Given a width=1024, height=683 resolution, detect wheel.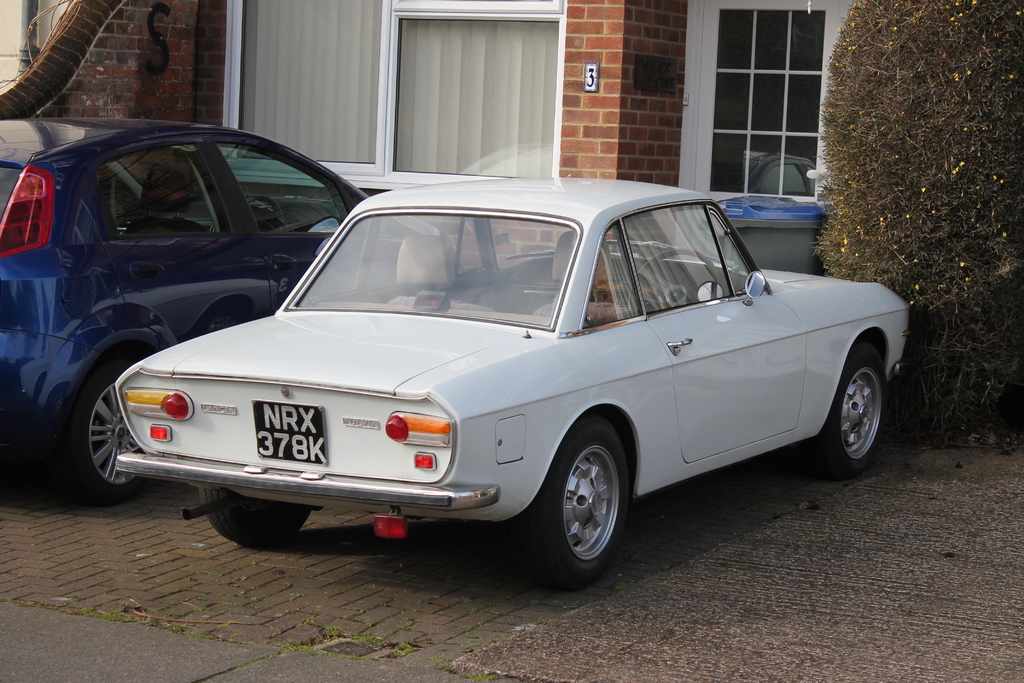
bbox(200, 490, 310, 546).
